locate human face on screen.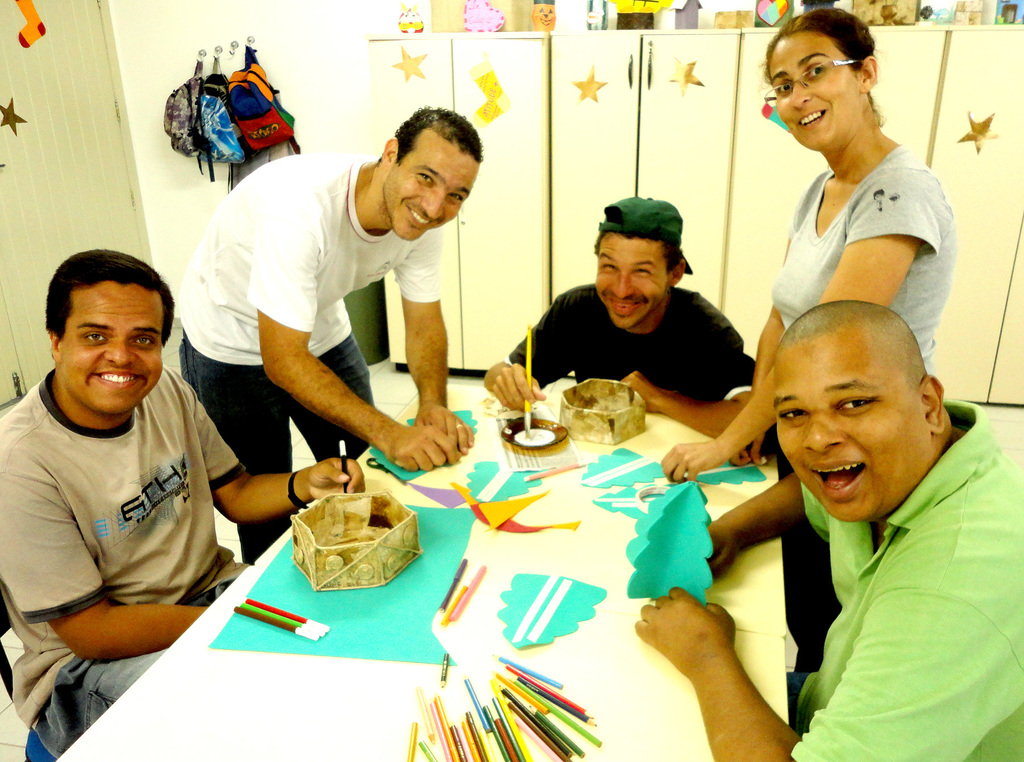
On screen at x1=772, y1=38, x2=857, y2=152.
